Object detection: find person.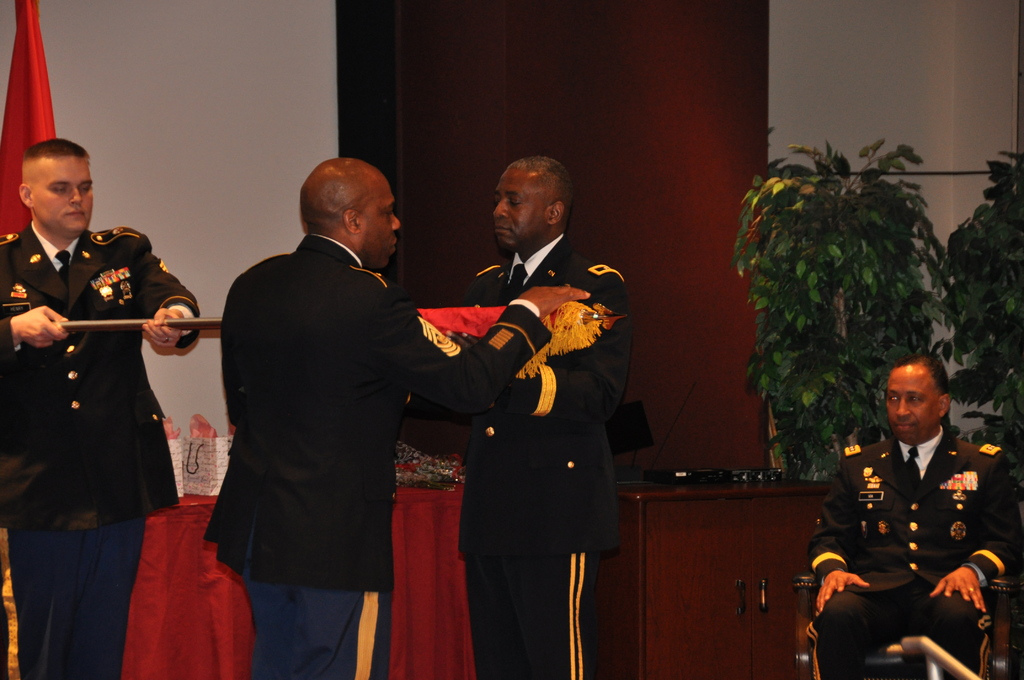
l=0, t=138, r=198, b=679.
